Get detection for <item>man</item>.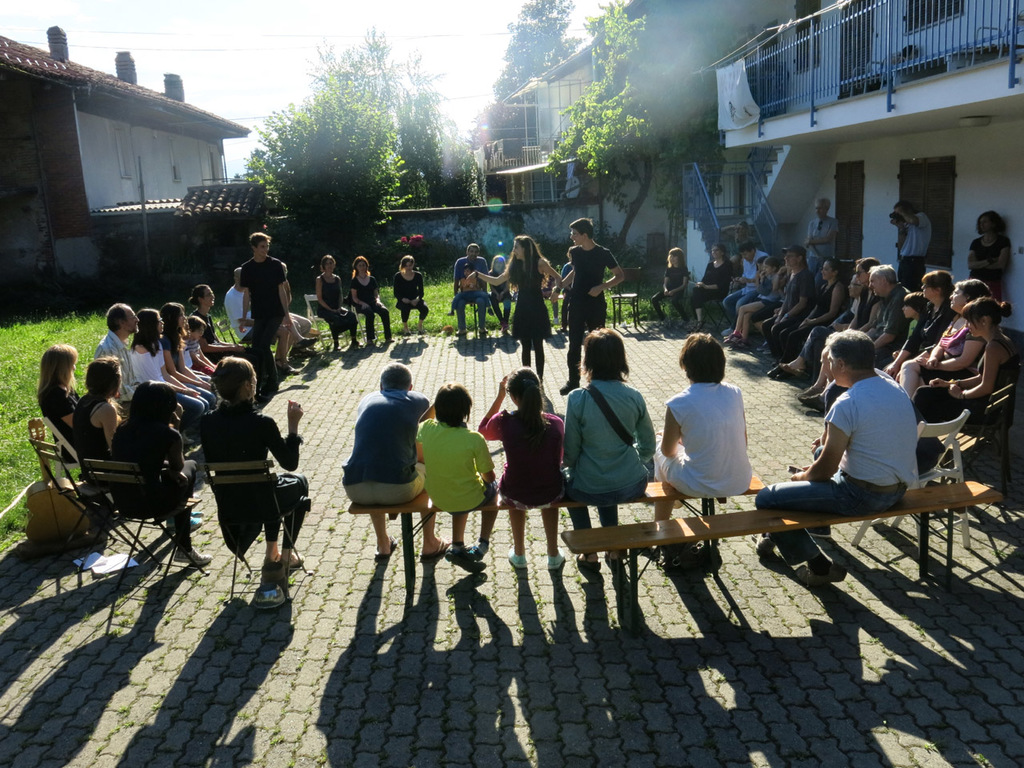
Detection: x1=341 y1=360 x2=449 y2=562.
